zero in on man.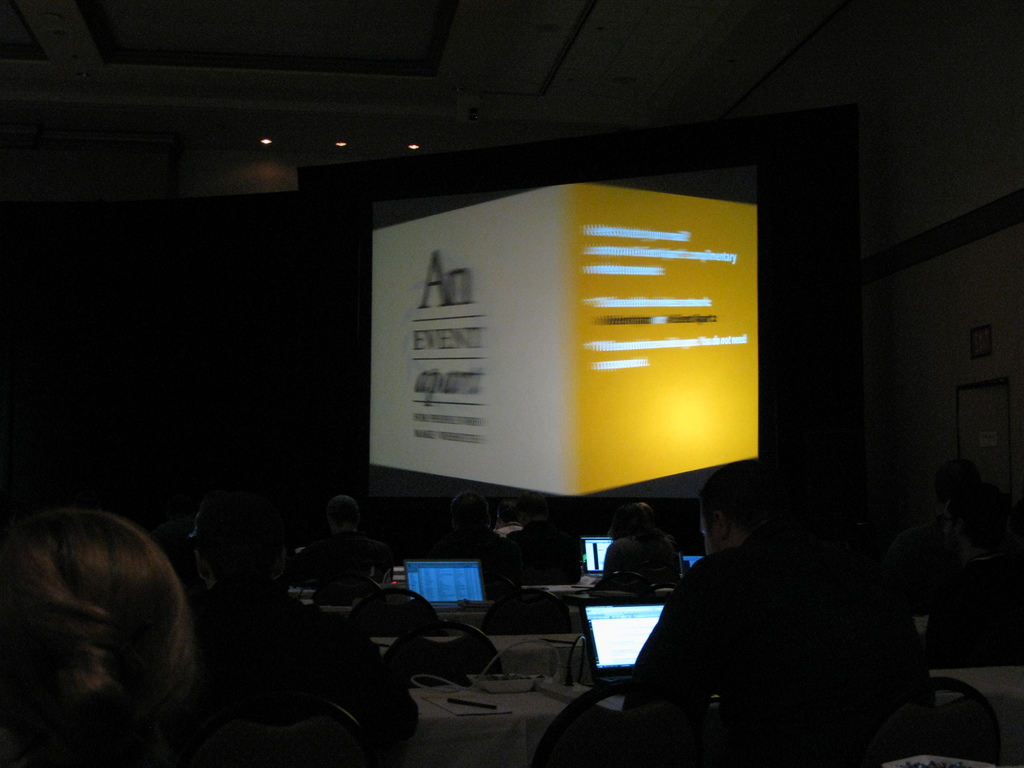
Zeroed in: x1=590, y1=503, x2=678, y2=595.
